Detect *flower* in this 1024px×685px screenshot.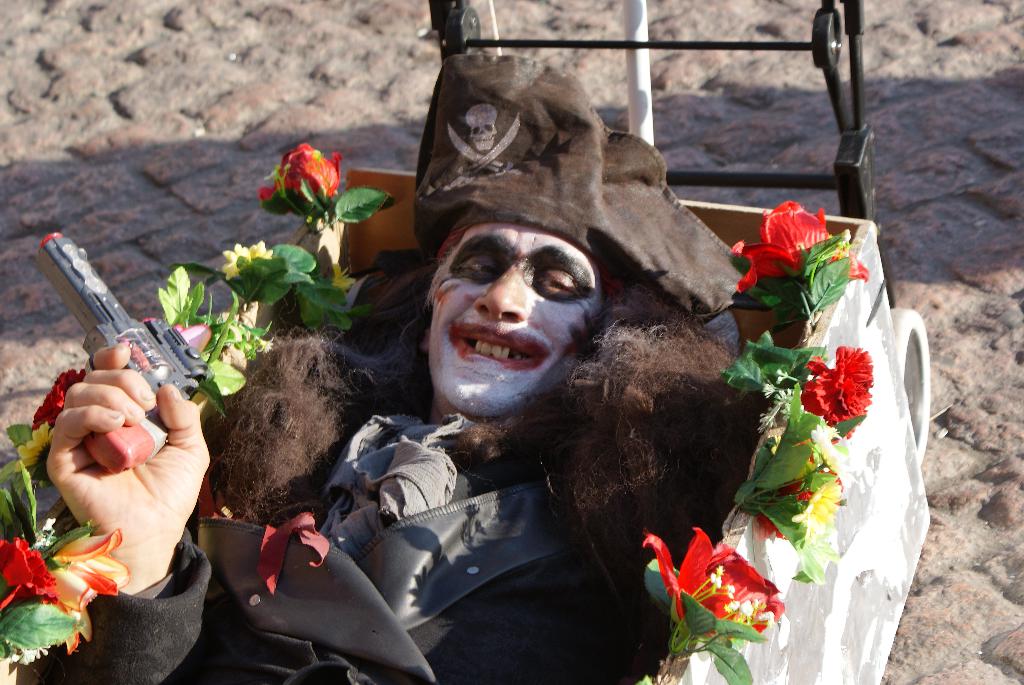
Detection: 638, 521, 799, 650.
